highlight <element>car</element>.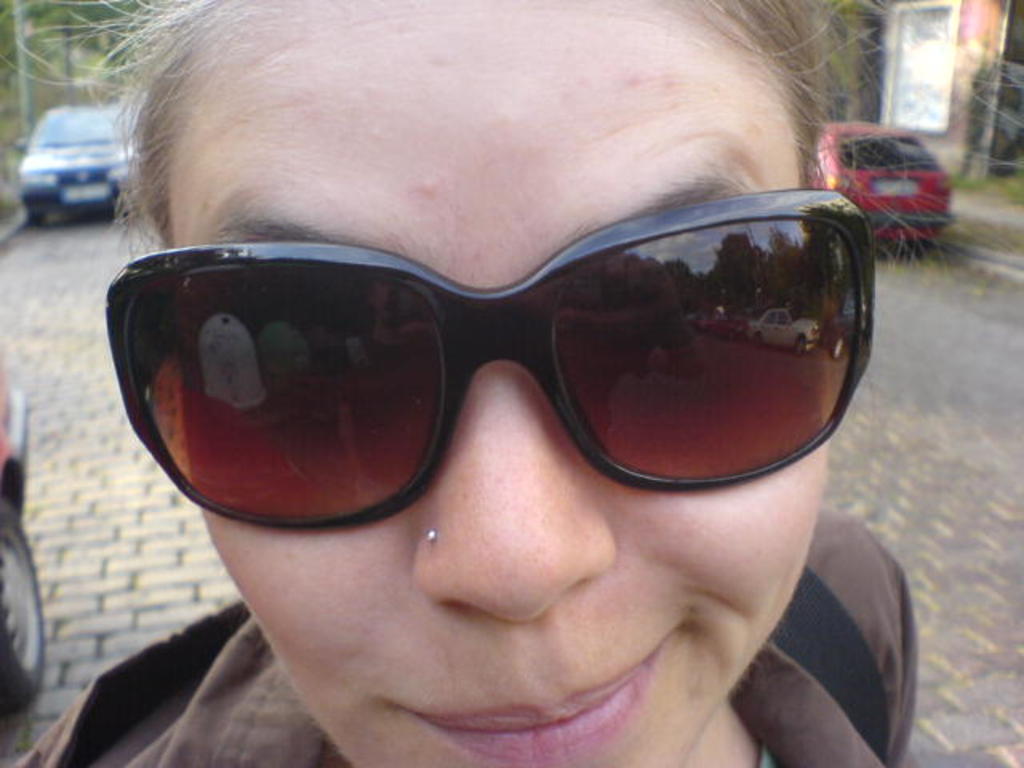
Highlighted region: x1=16 y1=104 x2=139 y2=227.
